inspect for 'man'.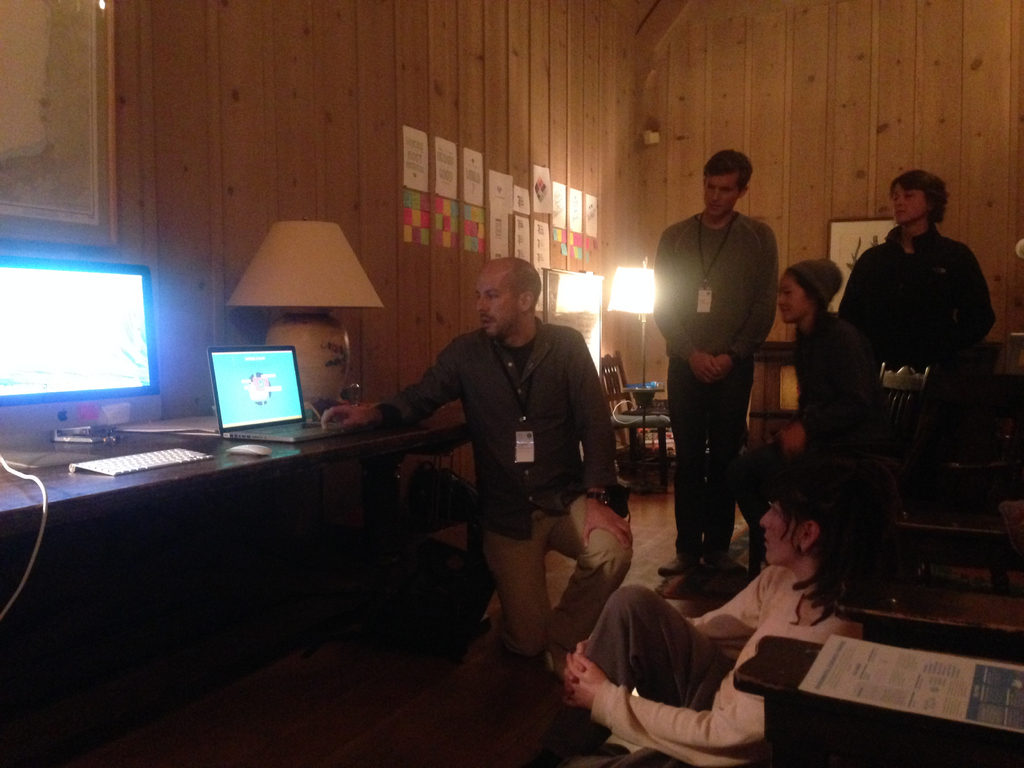
Inspection: l=650, t=161, r=792, b=584.
